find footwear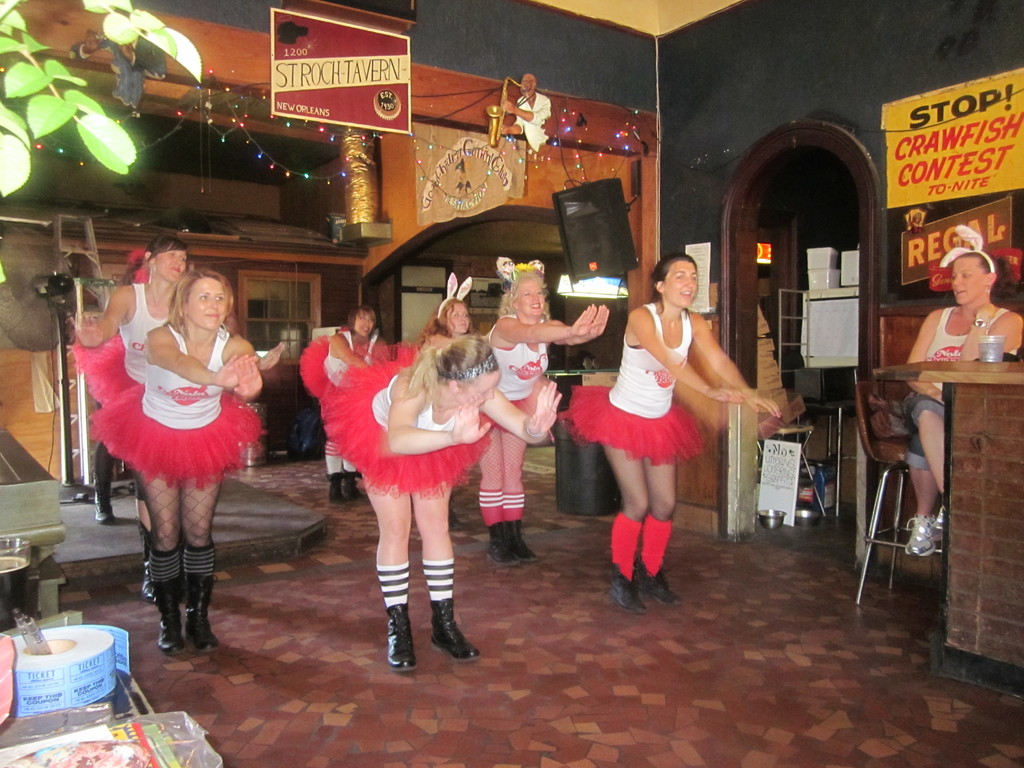
rect(639, 559, 682, 611)
